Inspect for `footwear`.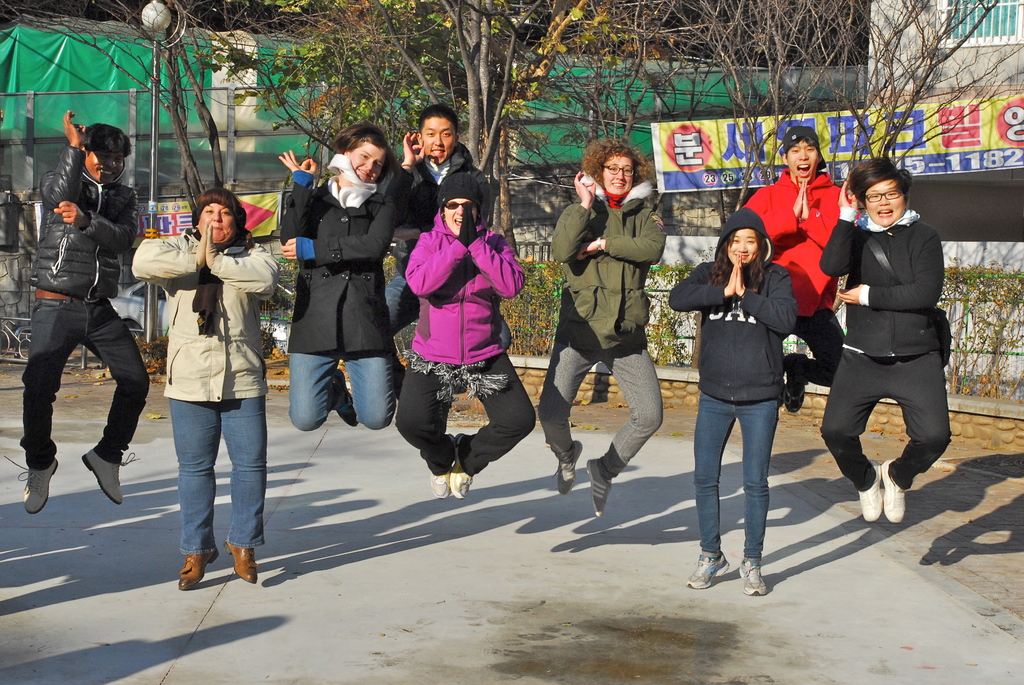
Inspection: 451 434 474 500.
